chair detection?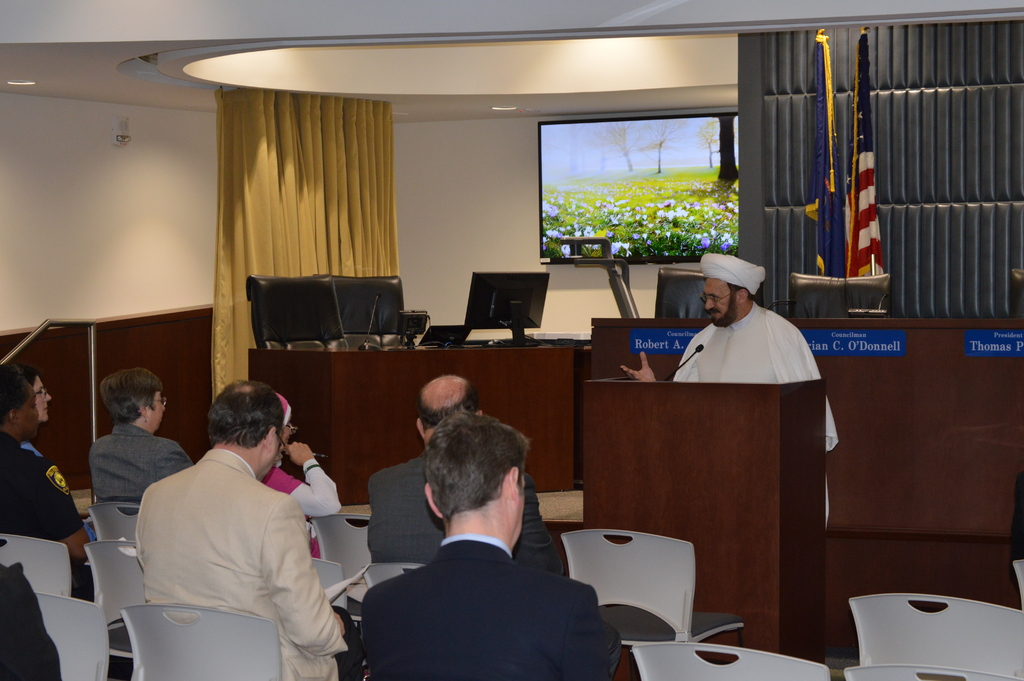
select_region(83, 537, 149, 680)
